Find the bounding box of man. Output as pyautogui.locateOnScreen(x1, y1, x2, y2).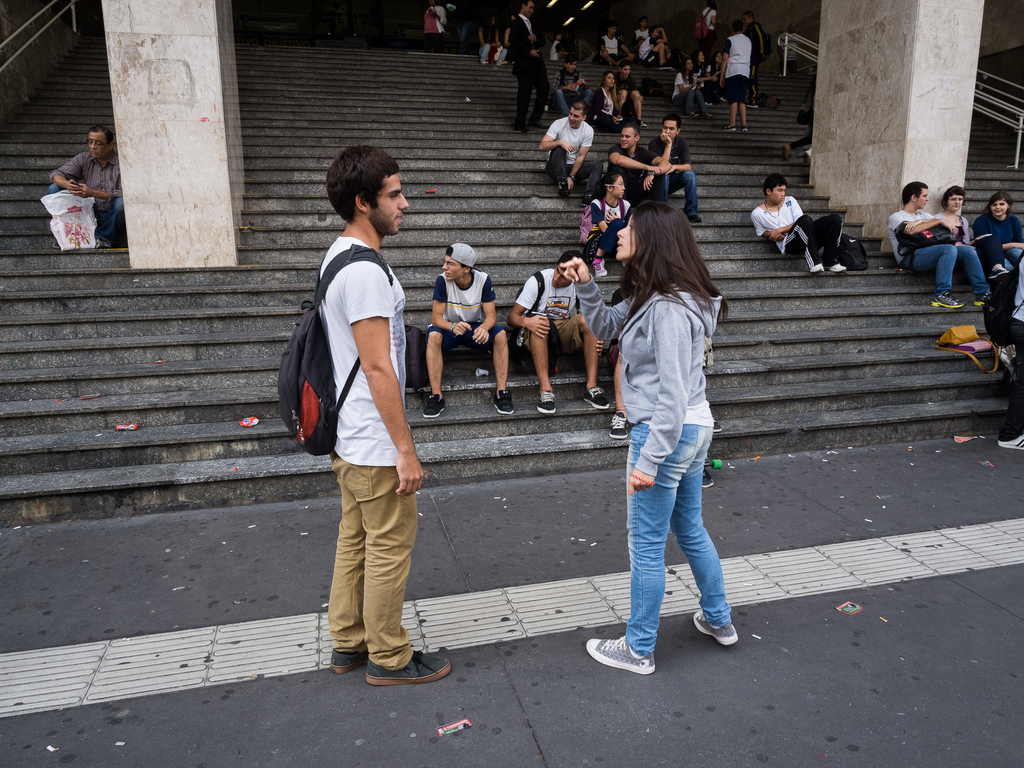
pyautogui.locateOnScreen(648, 116, 703, 225).
